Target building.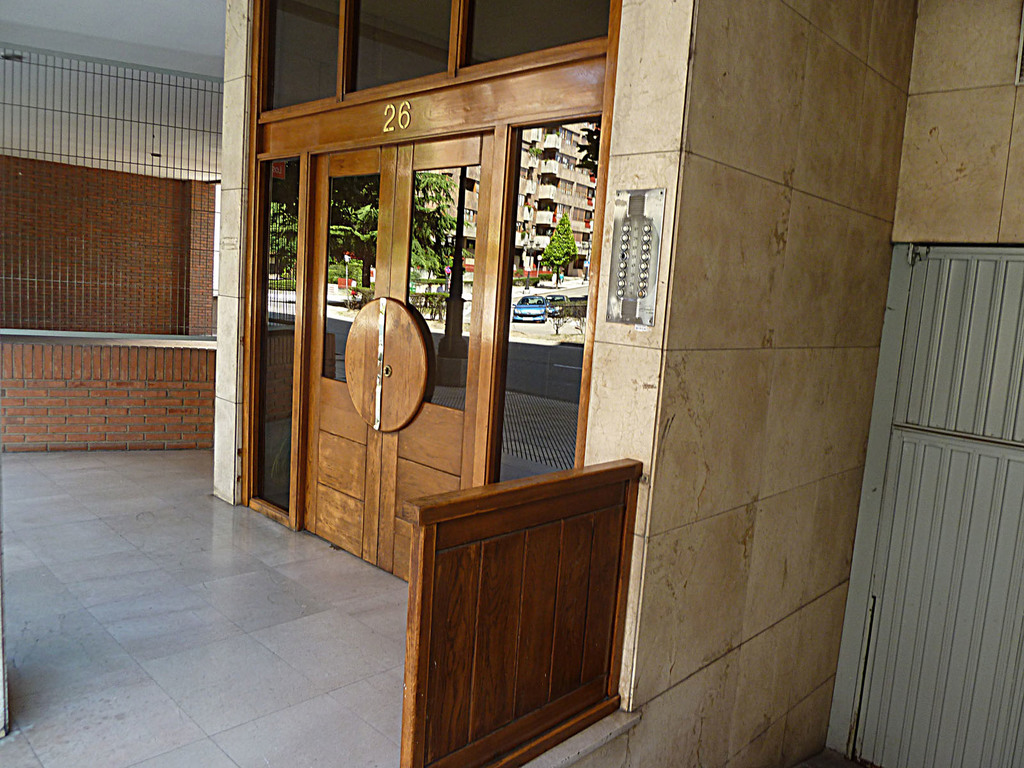
Target region: <bbox>0, 0, 1023, 767</bbox>.
